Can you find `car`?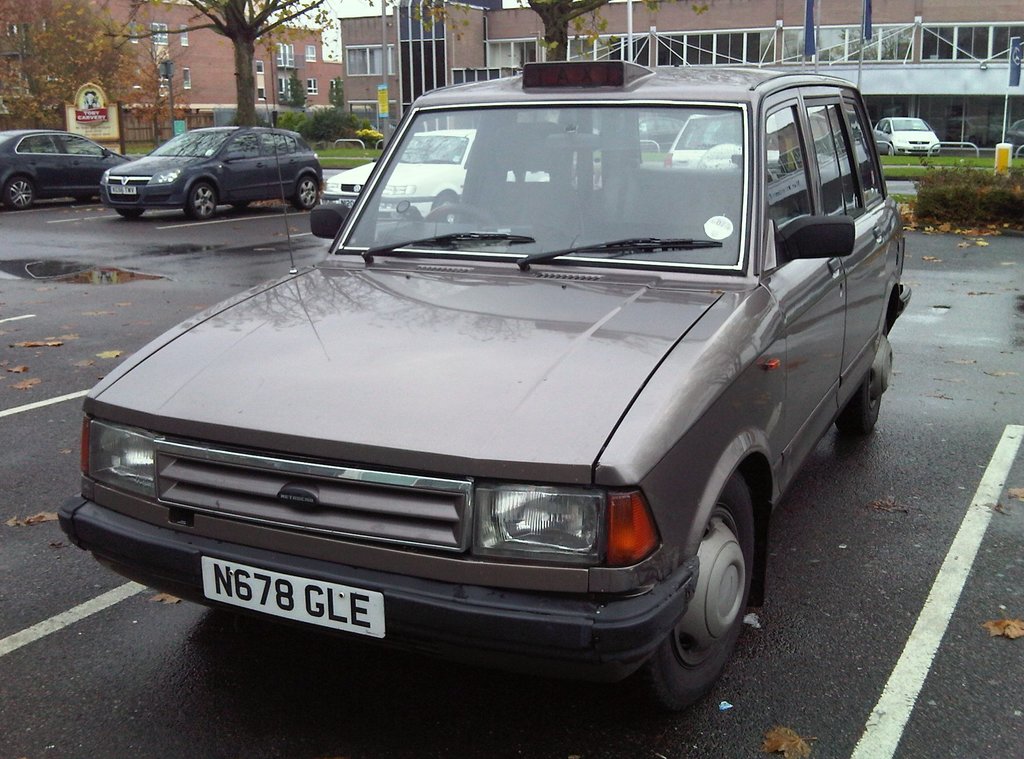
Yes, bounding box: box(665, 112, 753, 168).
